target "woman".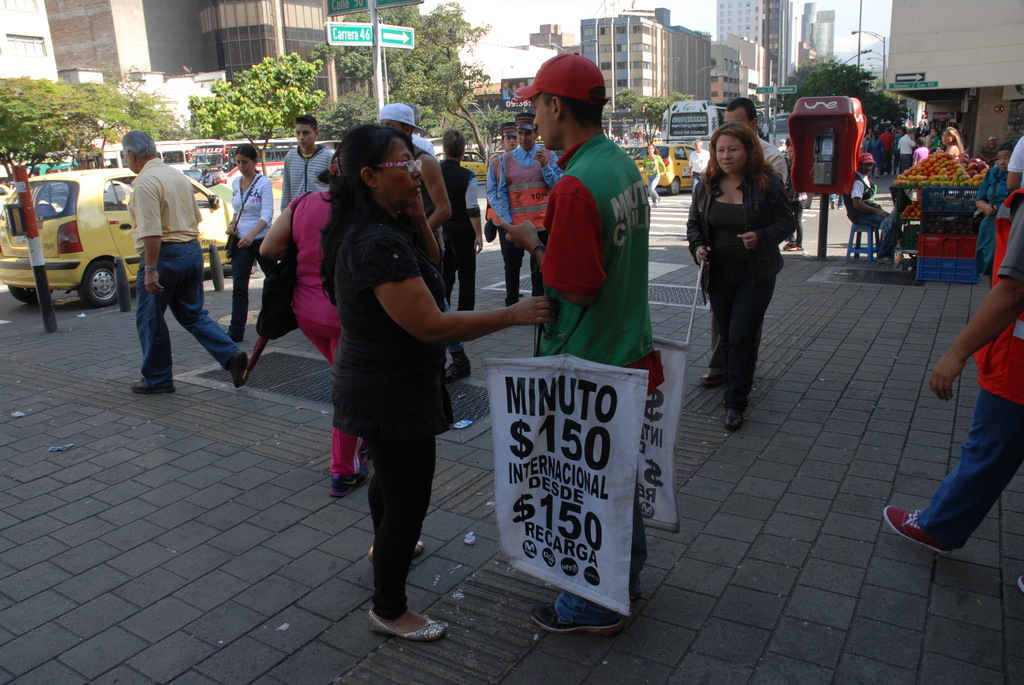
Target region: region(690, 101, 806, 460).
